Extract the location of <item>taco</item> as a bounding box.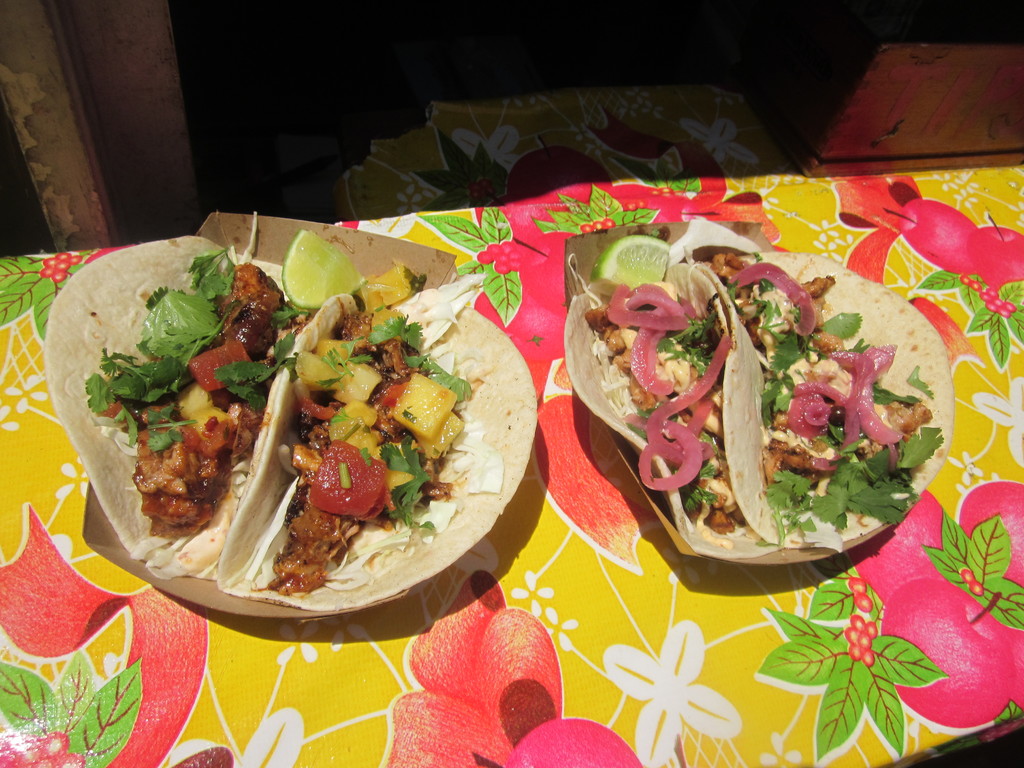
detection(567, 252, 767, 566).
